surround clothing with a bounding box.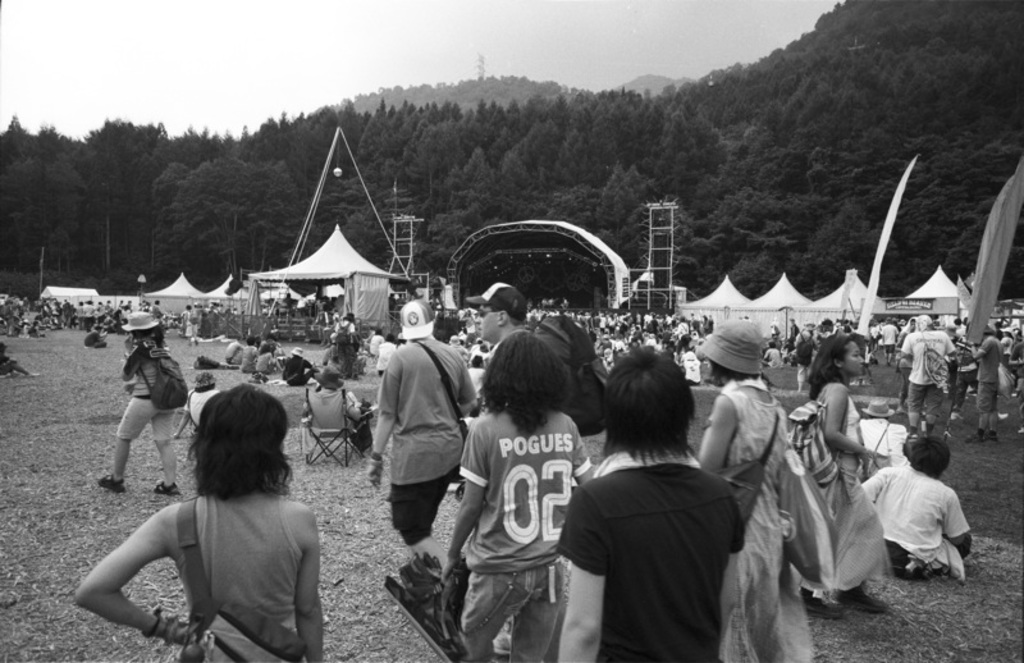
461/403/591/662.
